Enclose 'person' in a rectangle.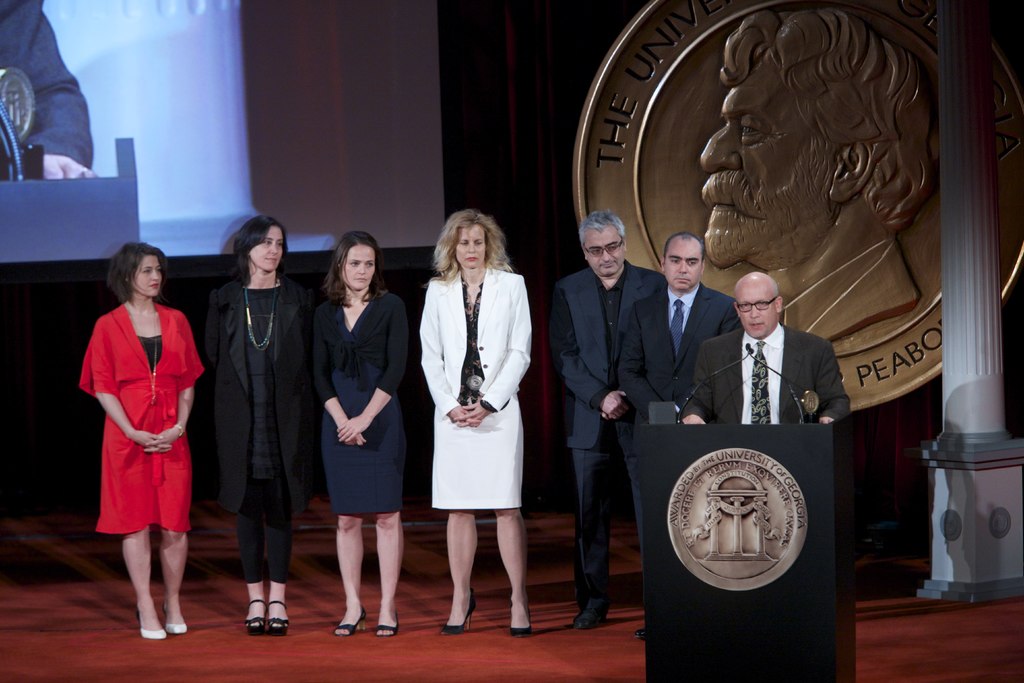
[x1=613, y1=236, x2=733, y2=434].
